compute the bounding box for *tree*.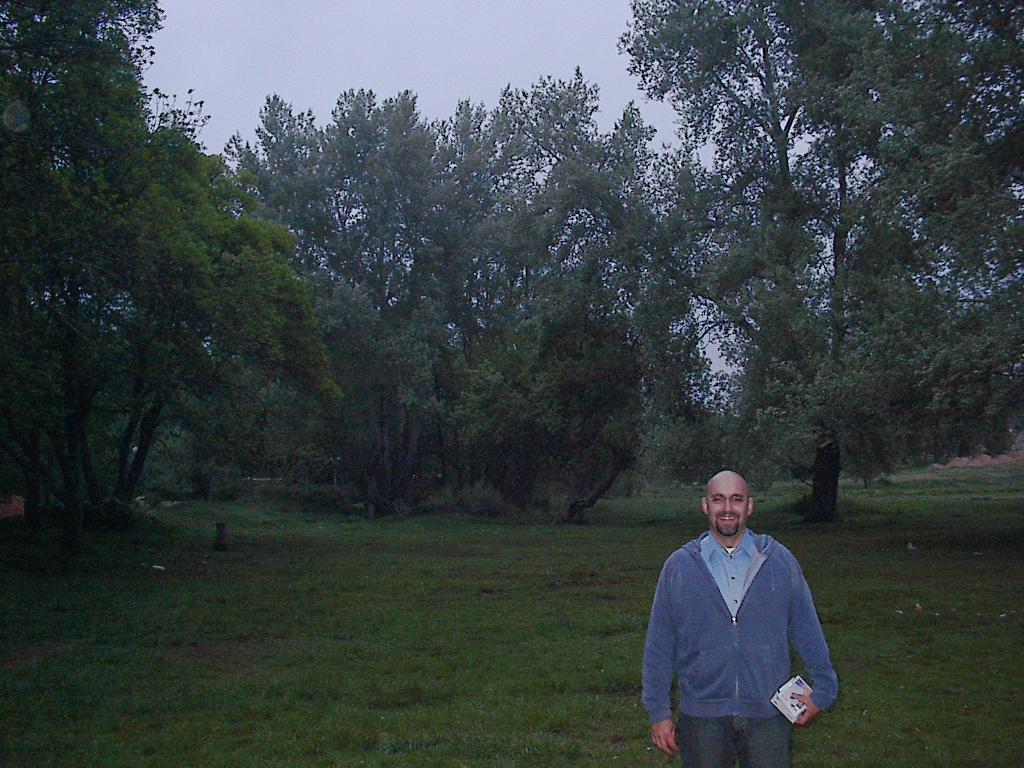
x1=21 y1=62 x2=341 y2=556.
